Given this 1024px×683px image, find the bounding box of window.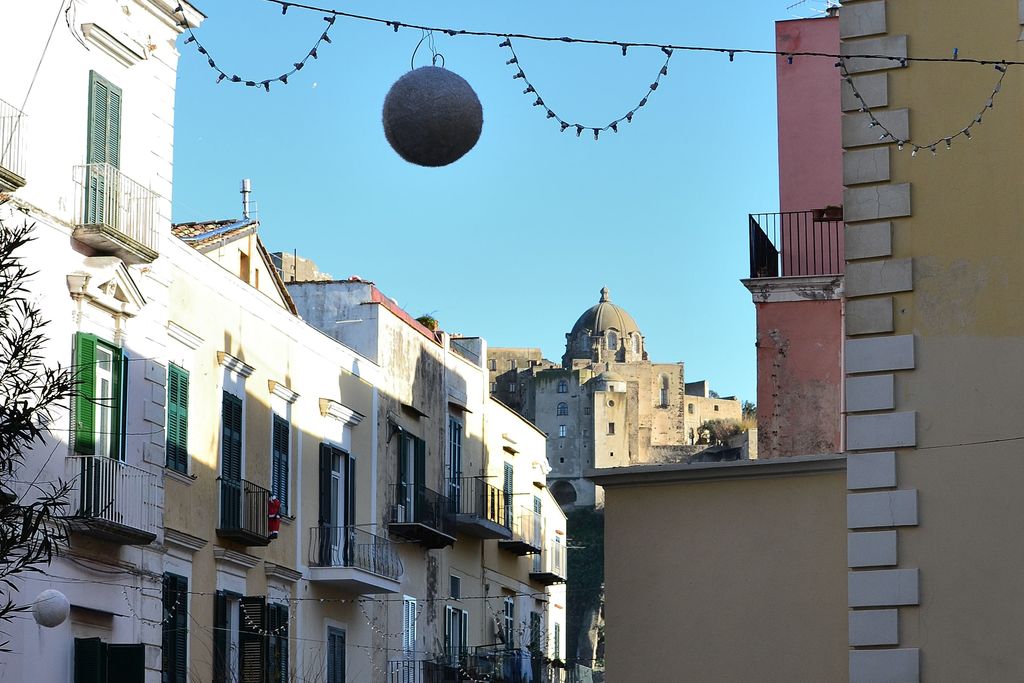
[left=553, top=536, right=559, bottom=568].
